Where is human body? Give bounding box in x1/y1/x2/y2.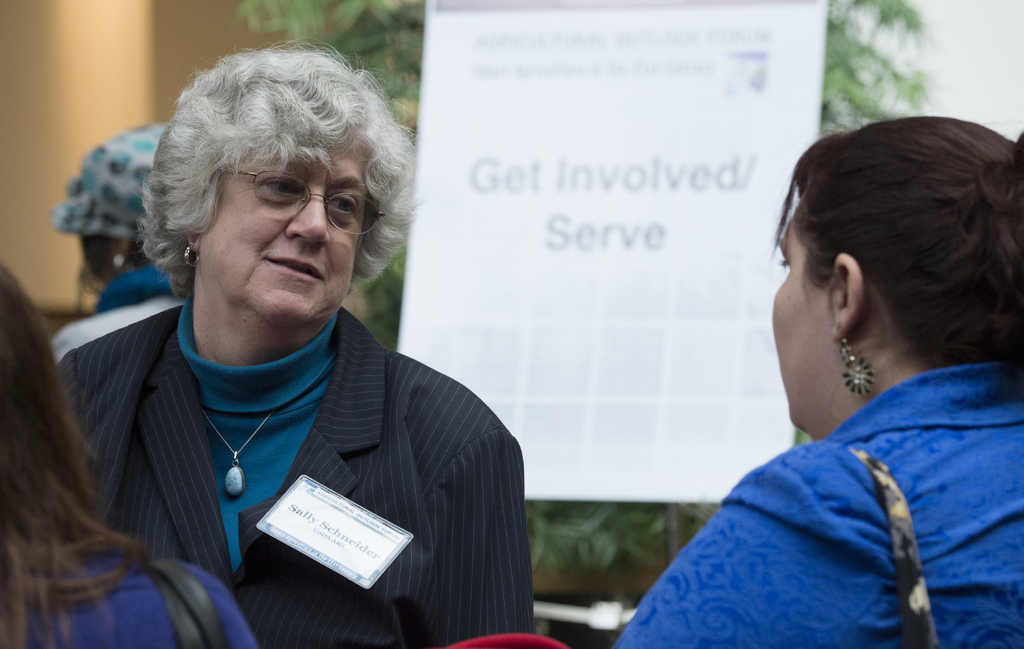
56/108/183/355.
